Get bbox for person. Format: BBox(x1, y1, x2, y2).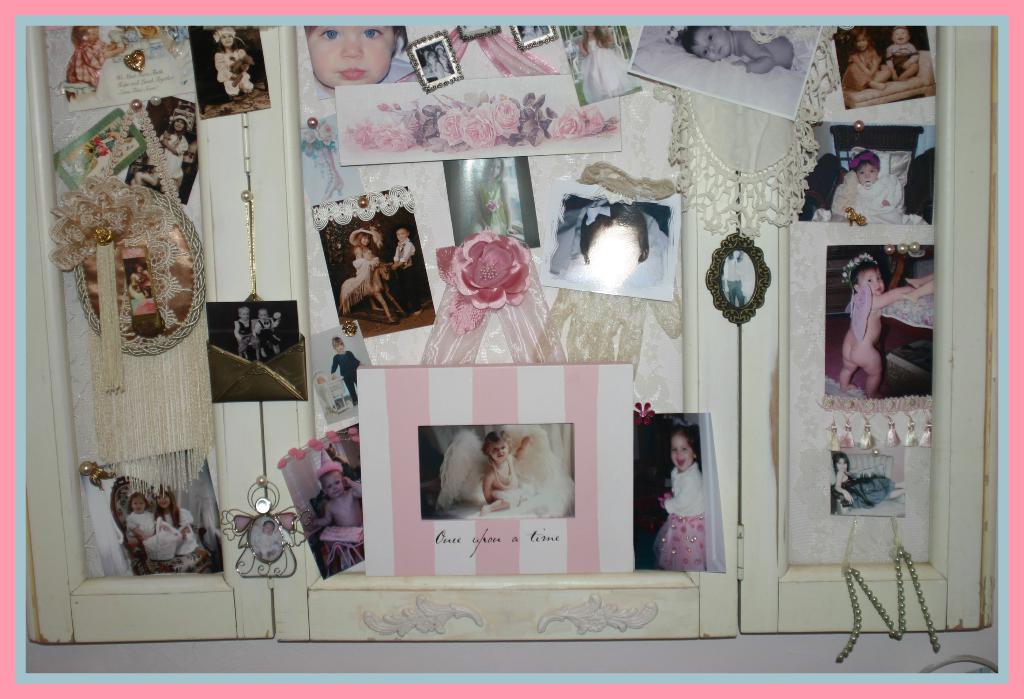
BBox(436, 46, 448, 74).
